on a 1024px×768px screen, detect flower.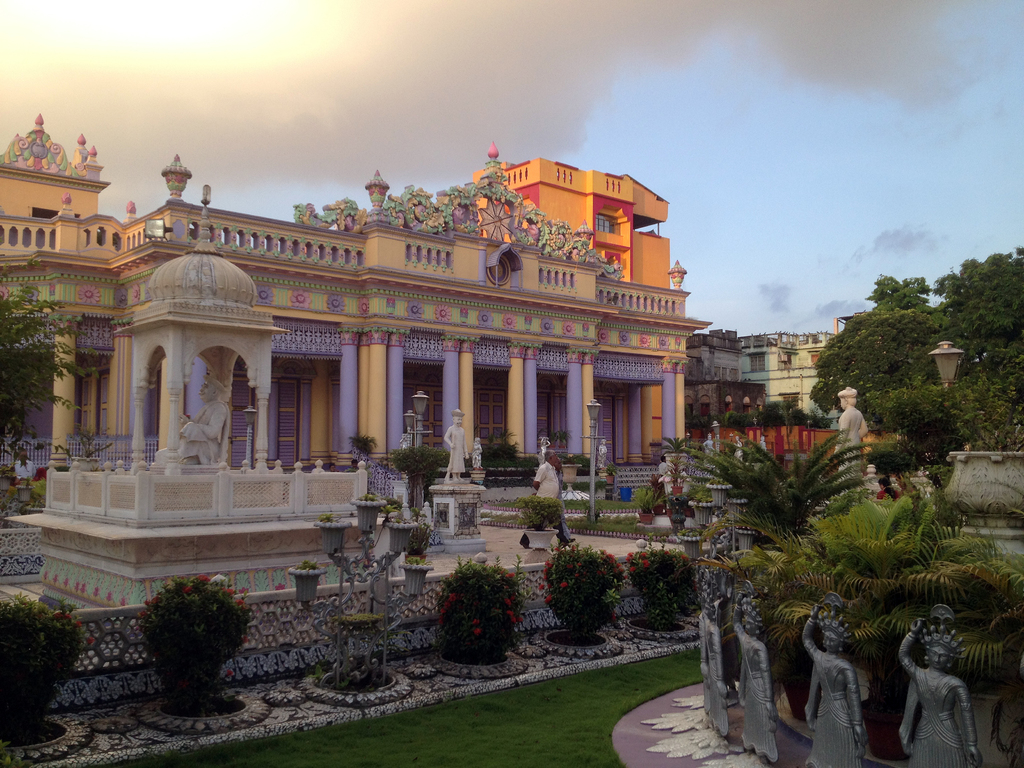
region(196, 568, 219, 584).
